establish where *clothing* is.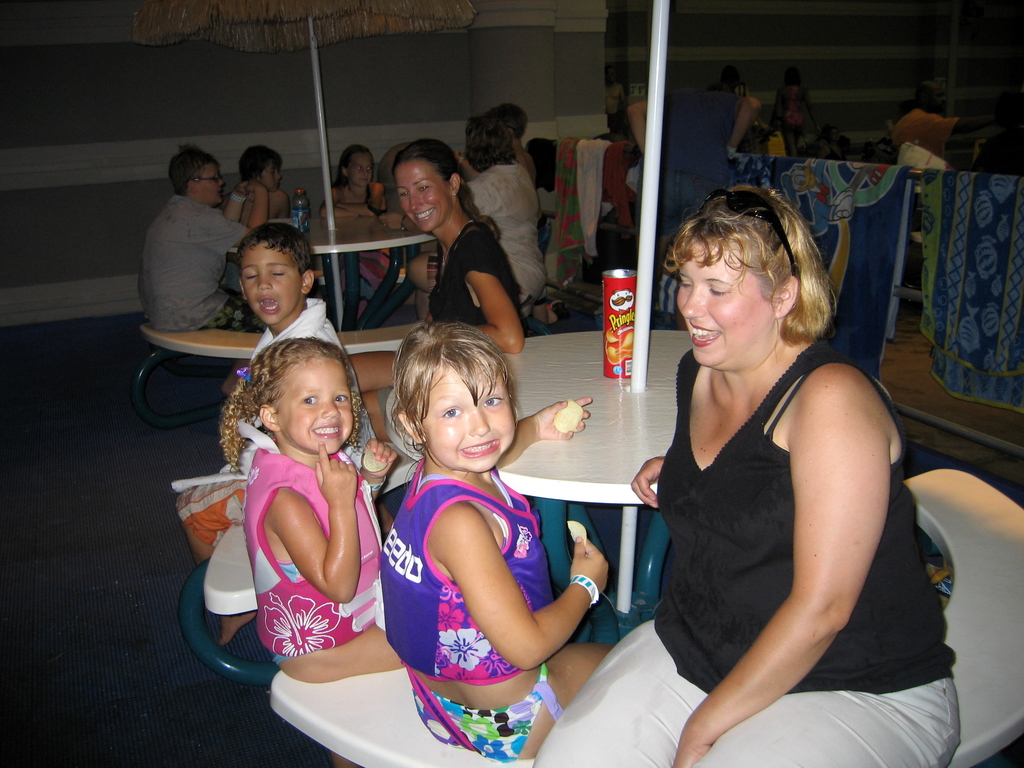
Established at <bbox>247, 447, 394, 673</bbox>.
